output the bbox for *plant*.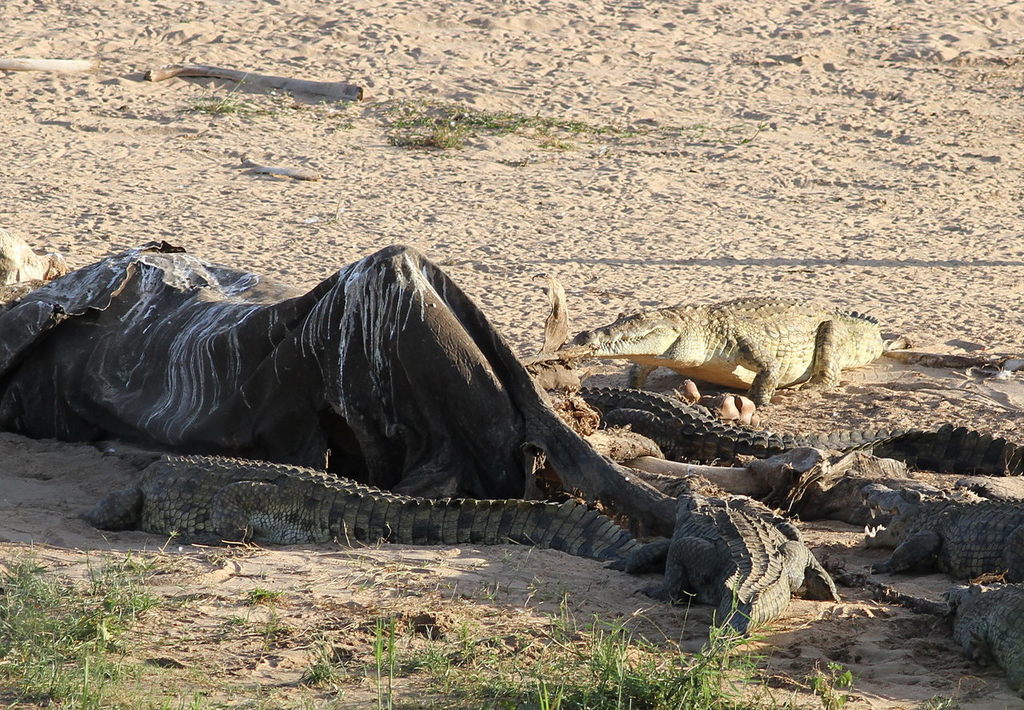
0:590:51:659.
